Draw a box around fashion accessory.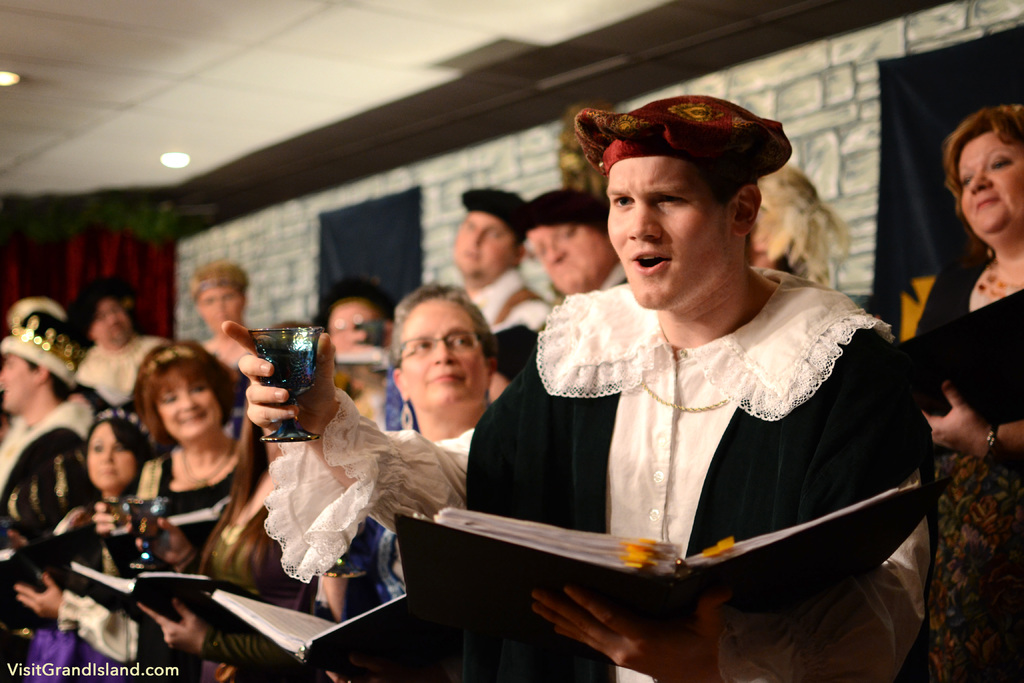
578/93/790/174.
